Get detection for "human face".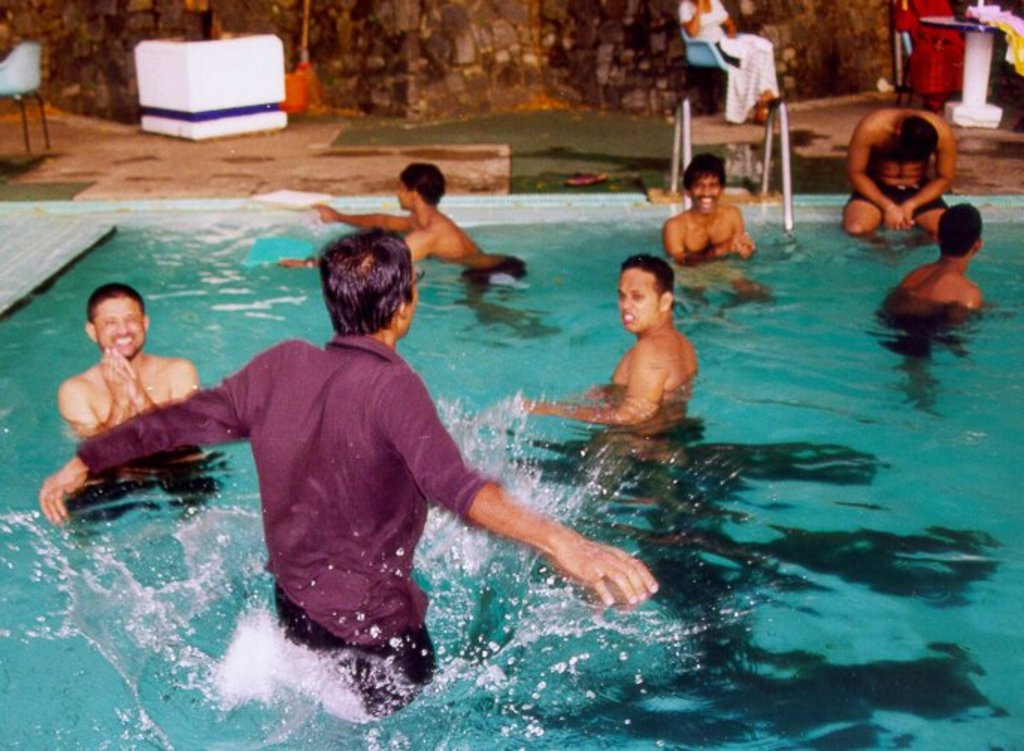
Detection: (690,173,718,216).
